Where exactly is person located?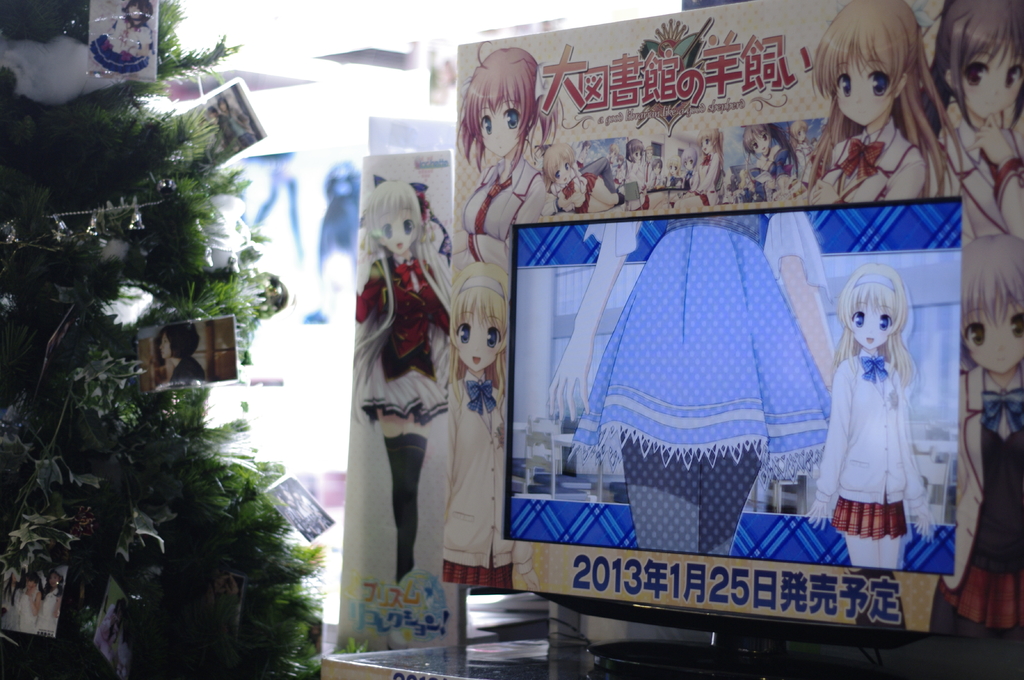
Its bounding box is 343, 136, 466, 642.
